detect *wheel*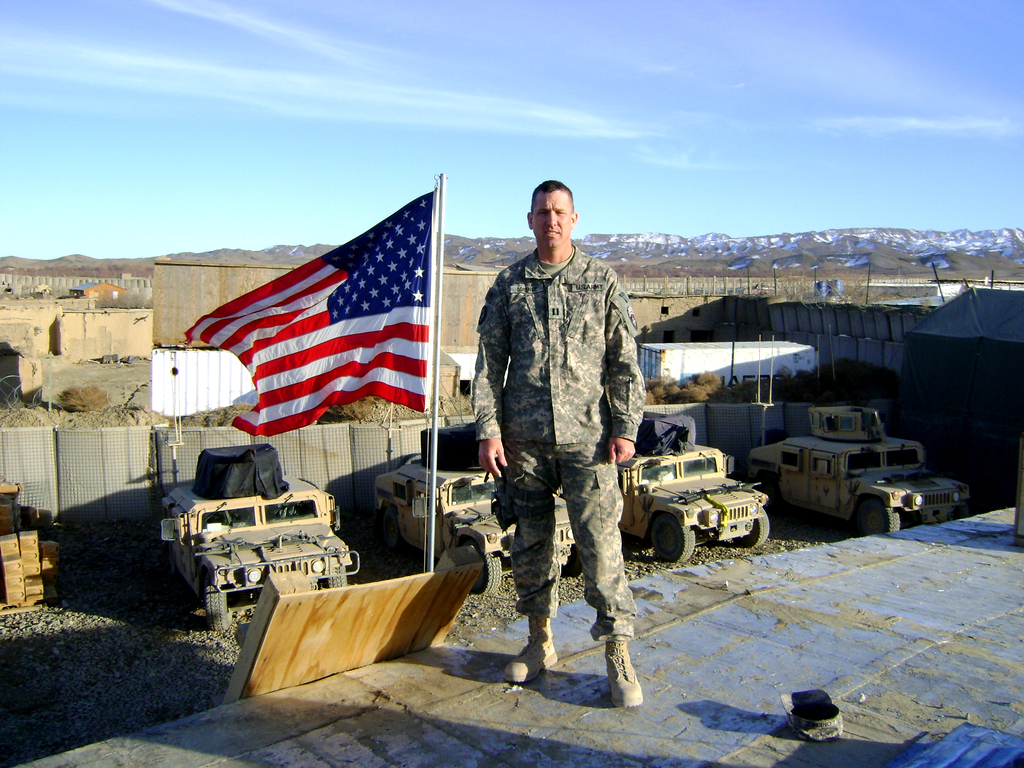
[167,541,178,572]
